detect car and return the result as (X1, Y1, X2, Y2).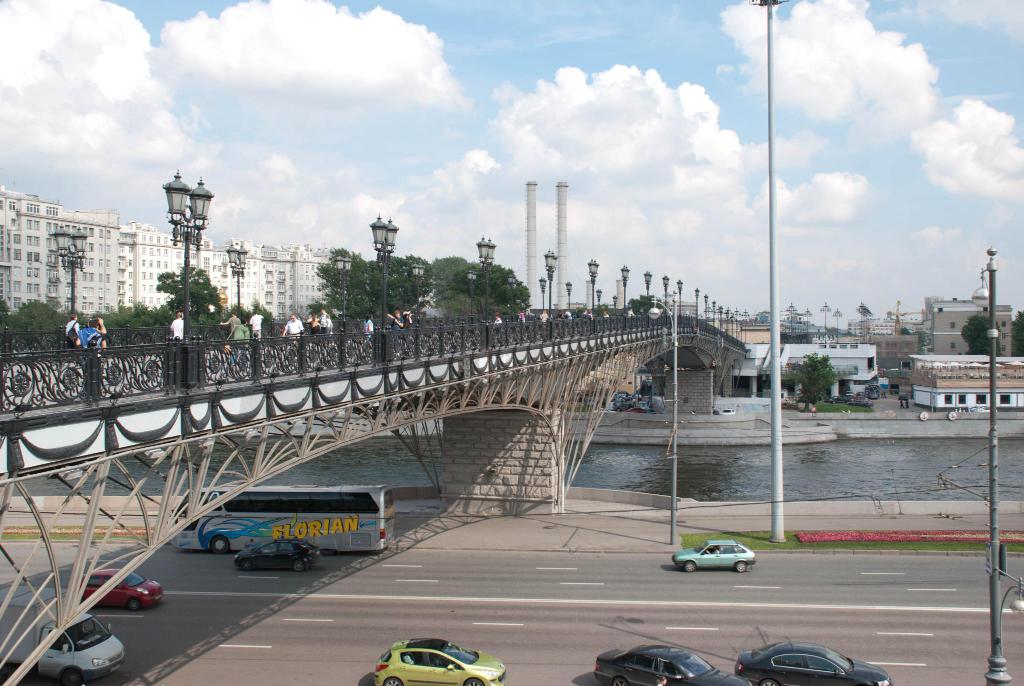
(732, 642, 895, 685).
